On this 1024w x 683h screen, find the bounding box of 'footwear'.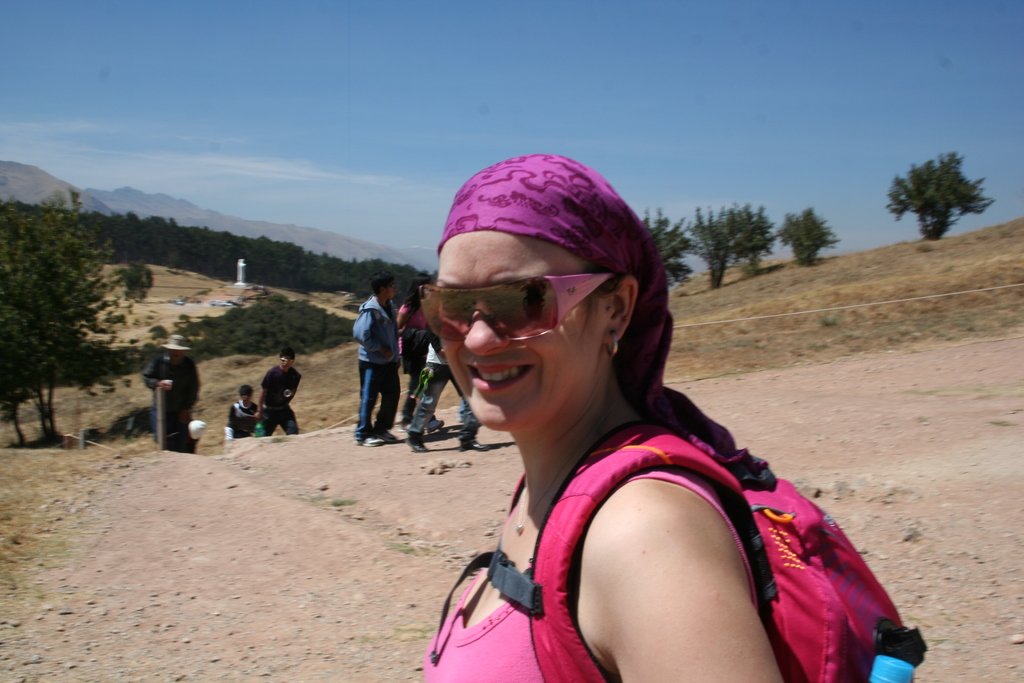
Bounding box: crop(402, 415, 417, 428).
